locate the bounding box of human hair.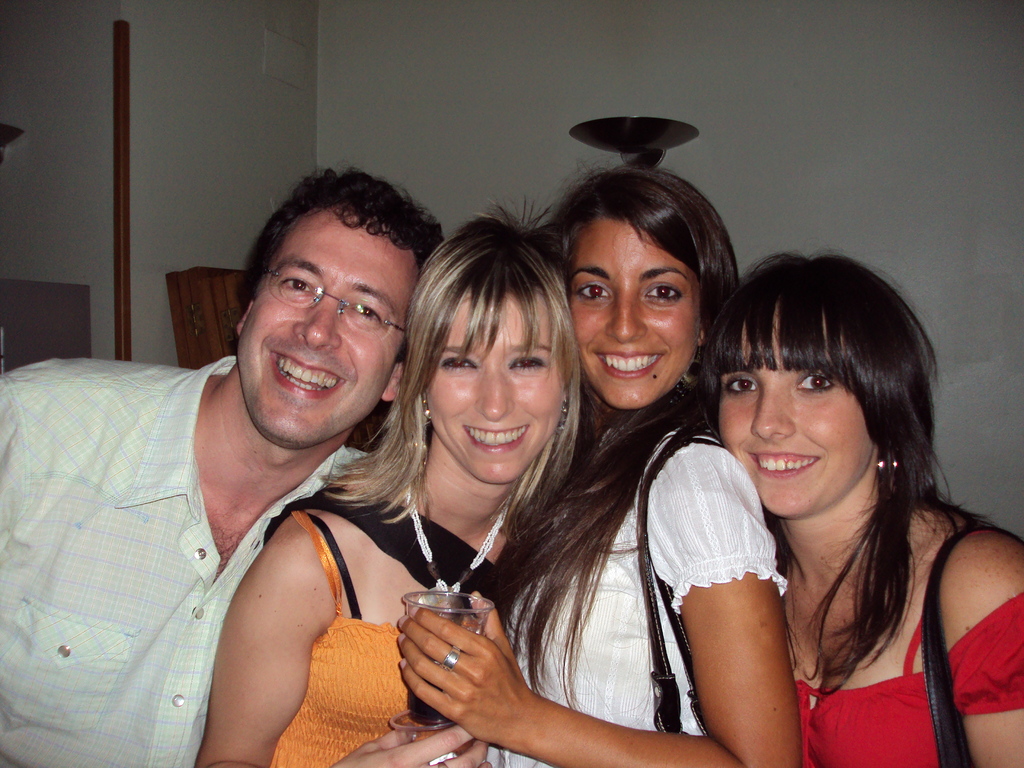
Bounding box: box(318, 188, 584, 541).
